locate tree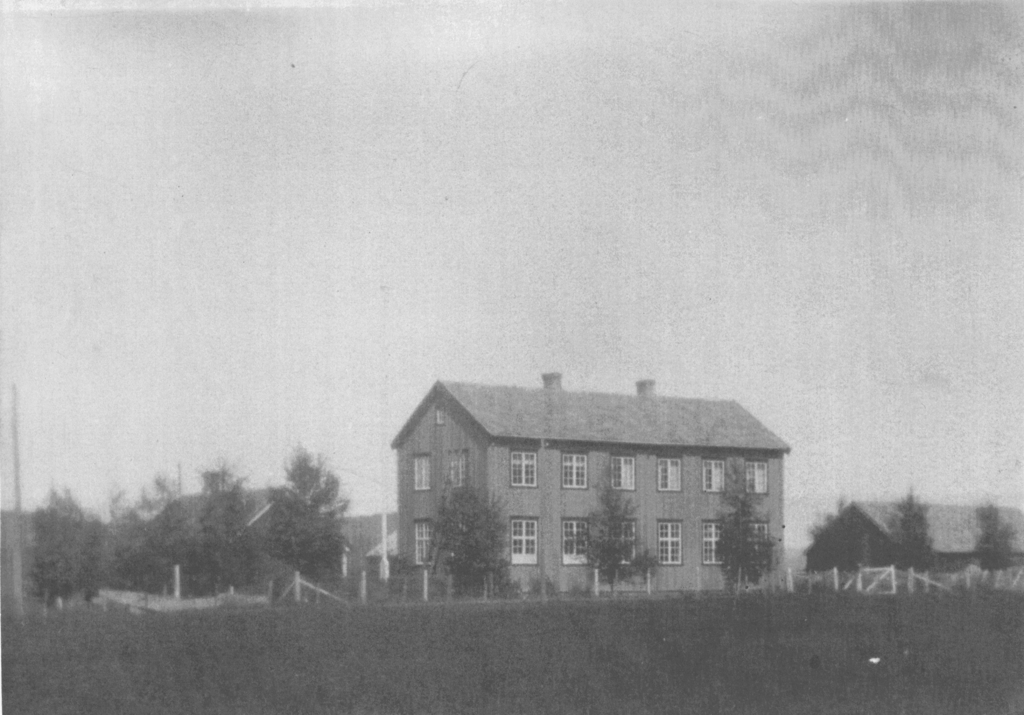
(148,459,255,593)
